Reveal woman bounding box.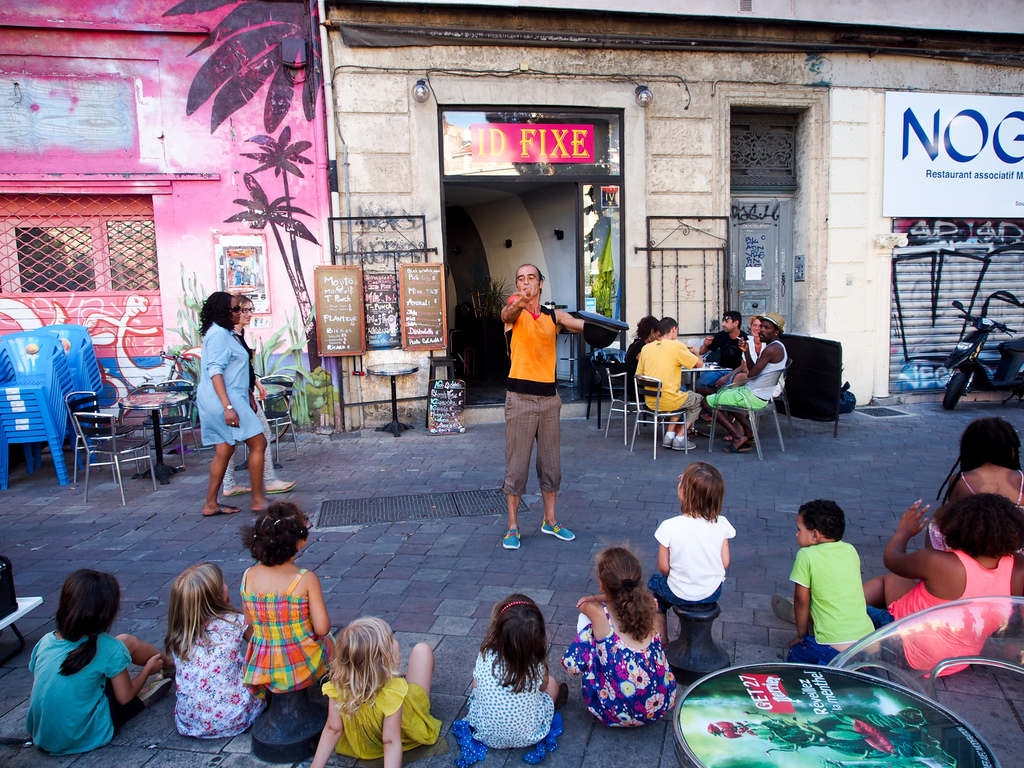
Revealed: Rect(193, 289, 280, 518).
